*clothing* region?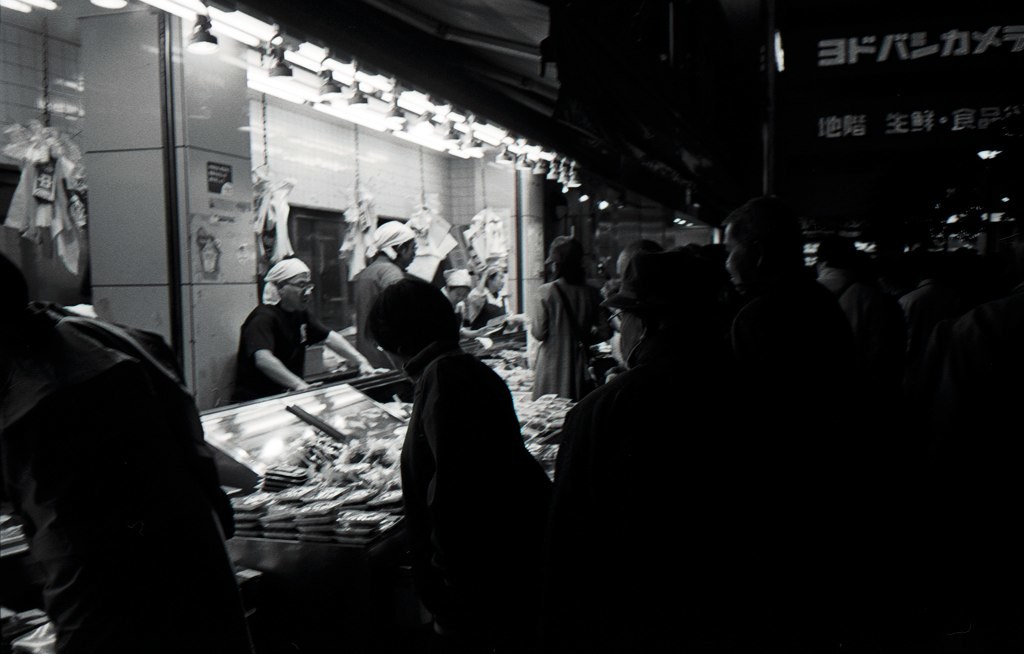
x1=533, y1=272, x2=610, y2=399
